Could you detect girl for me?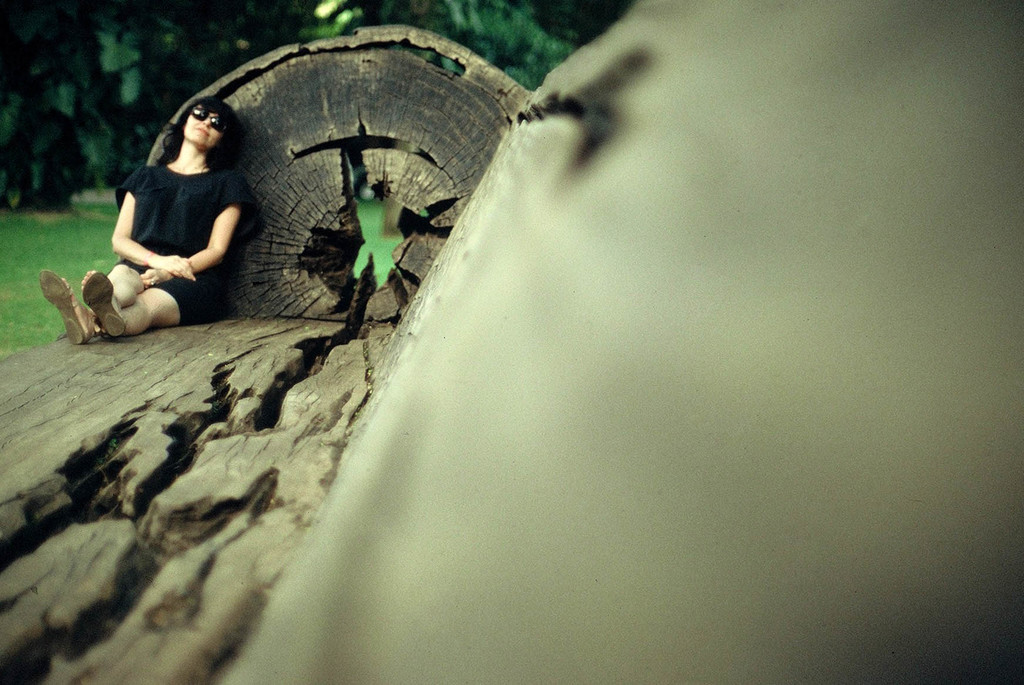
Detection result: Rect(36, 91, 244, 343).
